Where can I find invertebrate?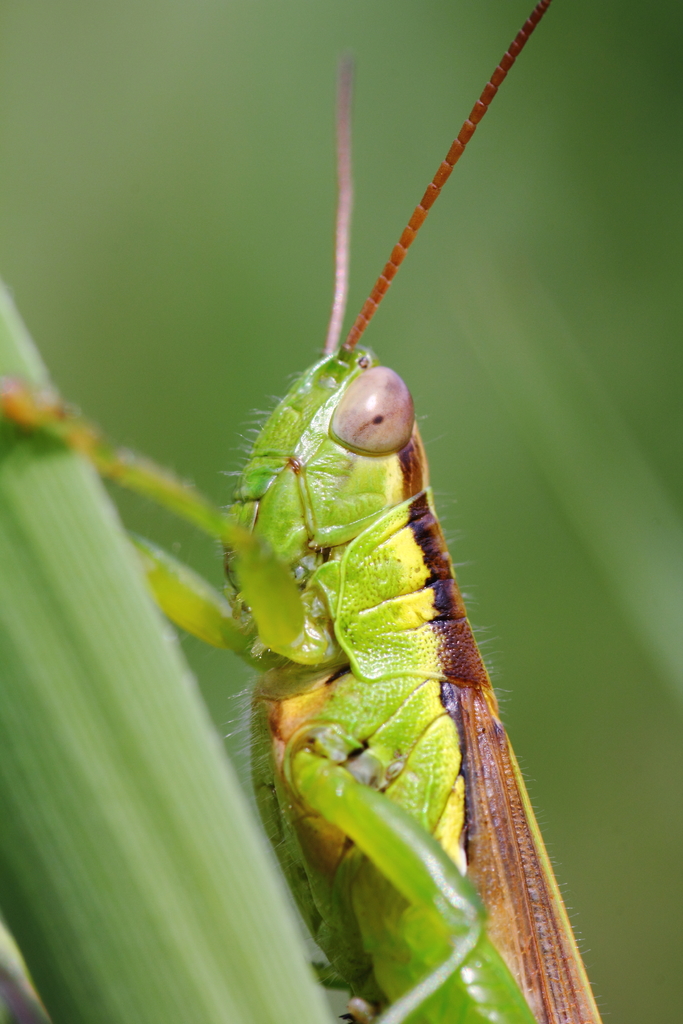
You can find it at l=0, t=0, r=606, b=1023.
